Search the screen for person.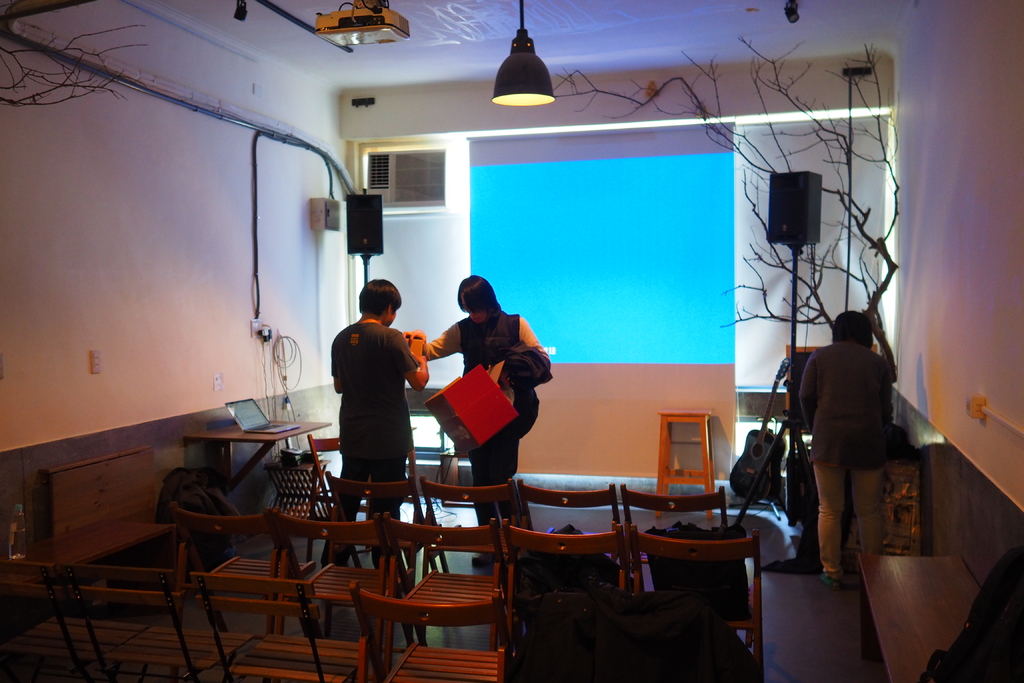
Found at (x1=428, y1=280, x2=552, y2=557).
